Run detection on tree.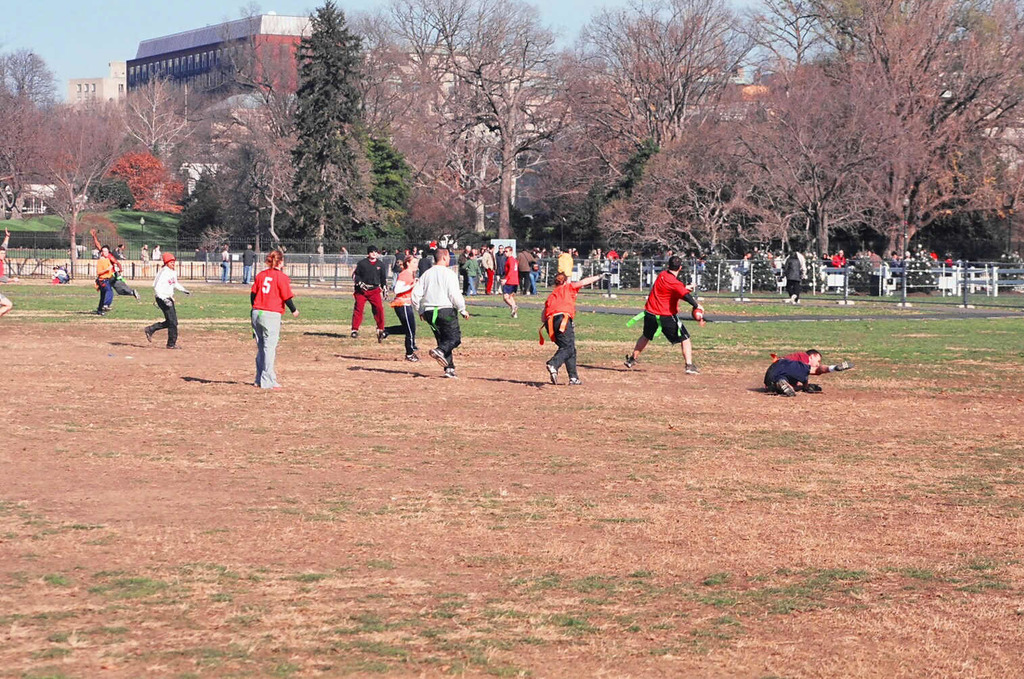
Result: rect(118, 73, 210, 172).
